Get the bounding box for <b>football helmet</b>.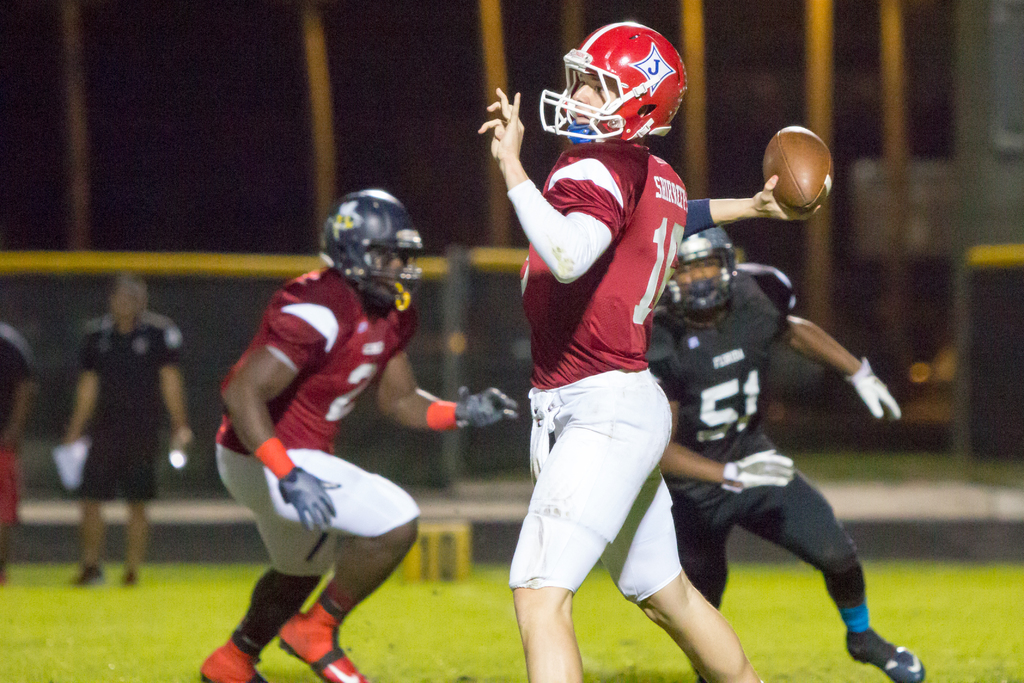
(319,186,431,308).
